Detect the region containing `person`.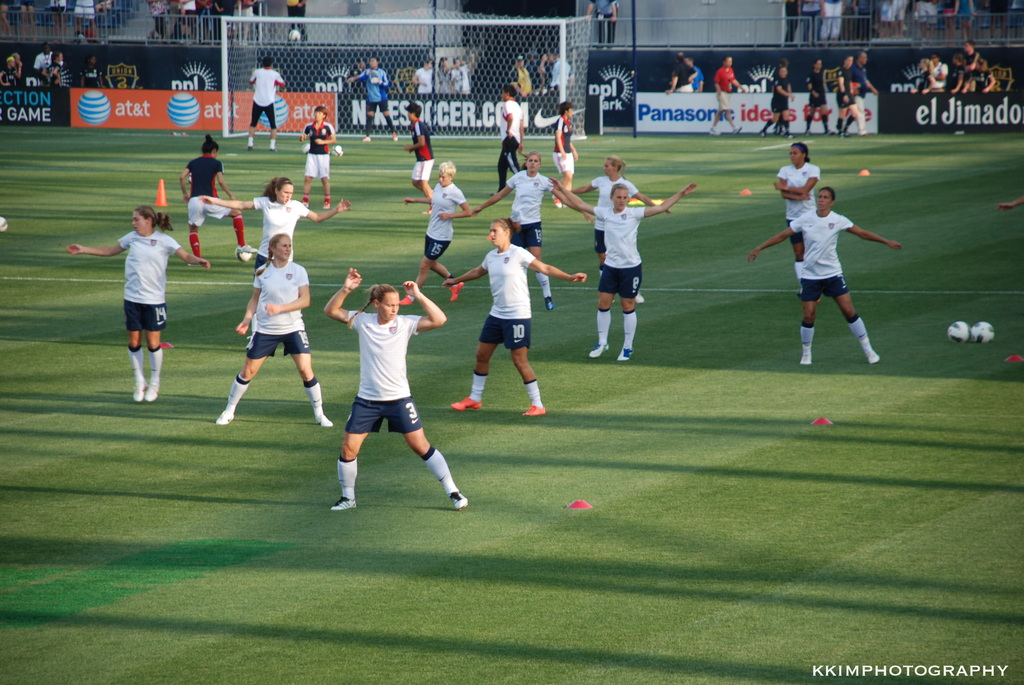
rect(65, 206, 210, 403).
